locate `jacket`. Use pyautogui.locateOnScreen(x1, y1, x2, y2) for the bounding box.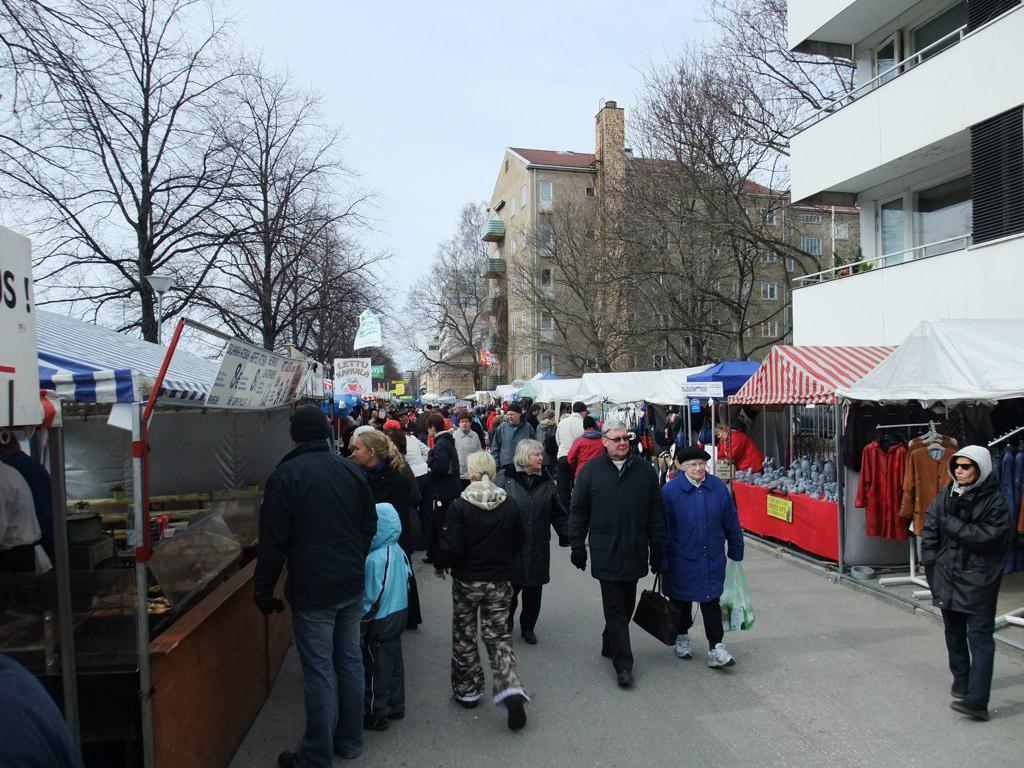
pyautogui.locateOnScreen(660, 470, 746, 604).
